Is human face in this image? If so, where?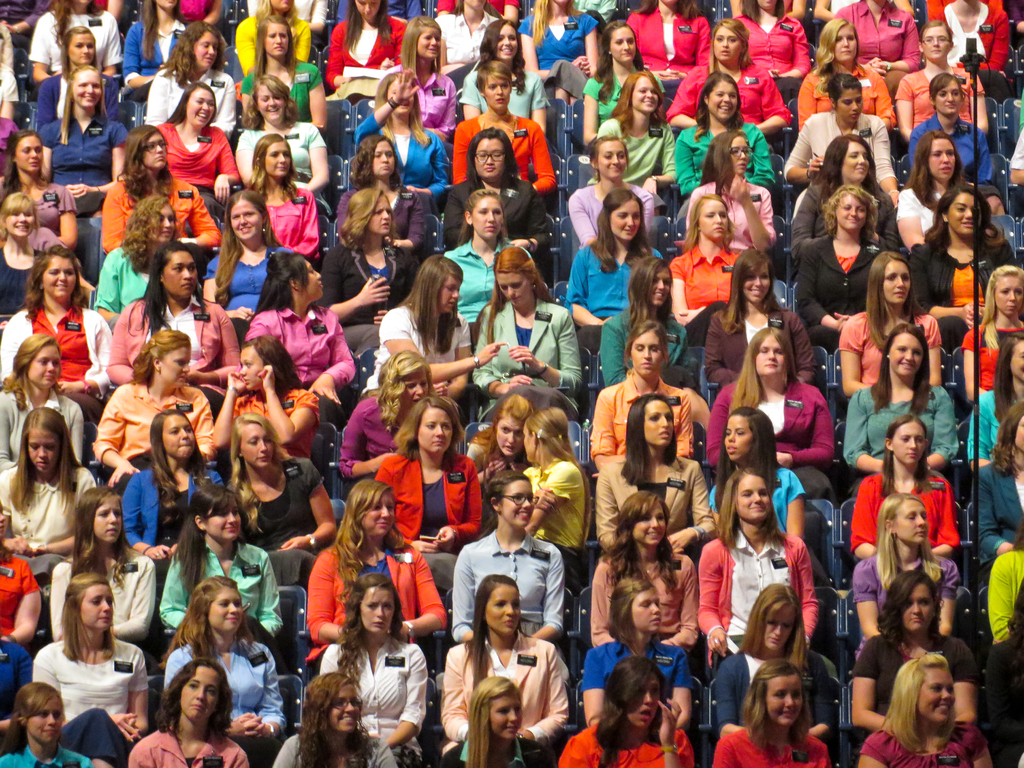
Yes, at pyautogui.locateOnScreen(476, 138, 503, 182).
